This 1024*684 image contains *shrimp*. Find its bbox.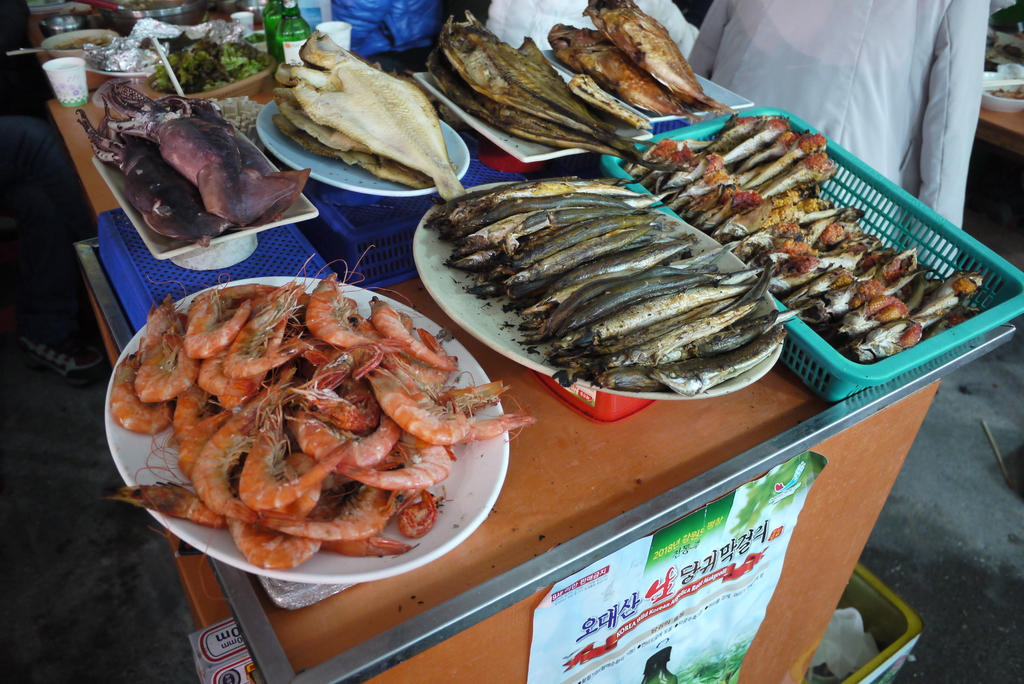
bbox=[141, 295, 180, 365].
